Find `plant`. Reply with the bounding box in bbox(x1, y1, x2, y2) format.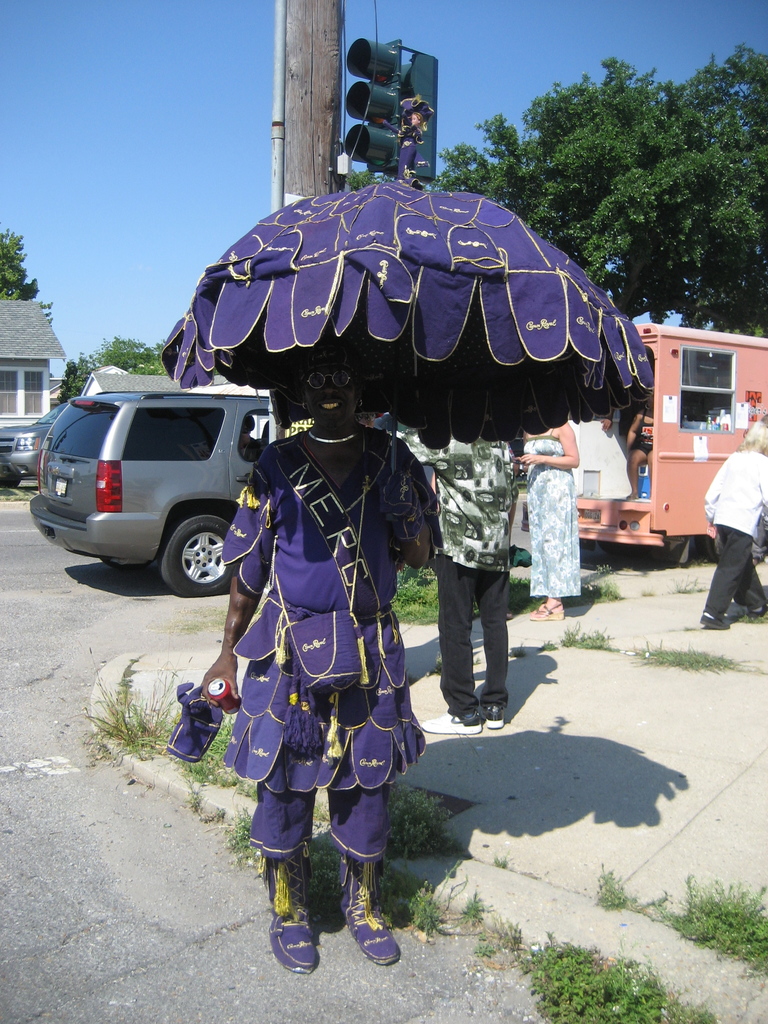
bbox(596, 861, 628, 914).
